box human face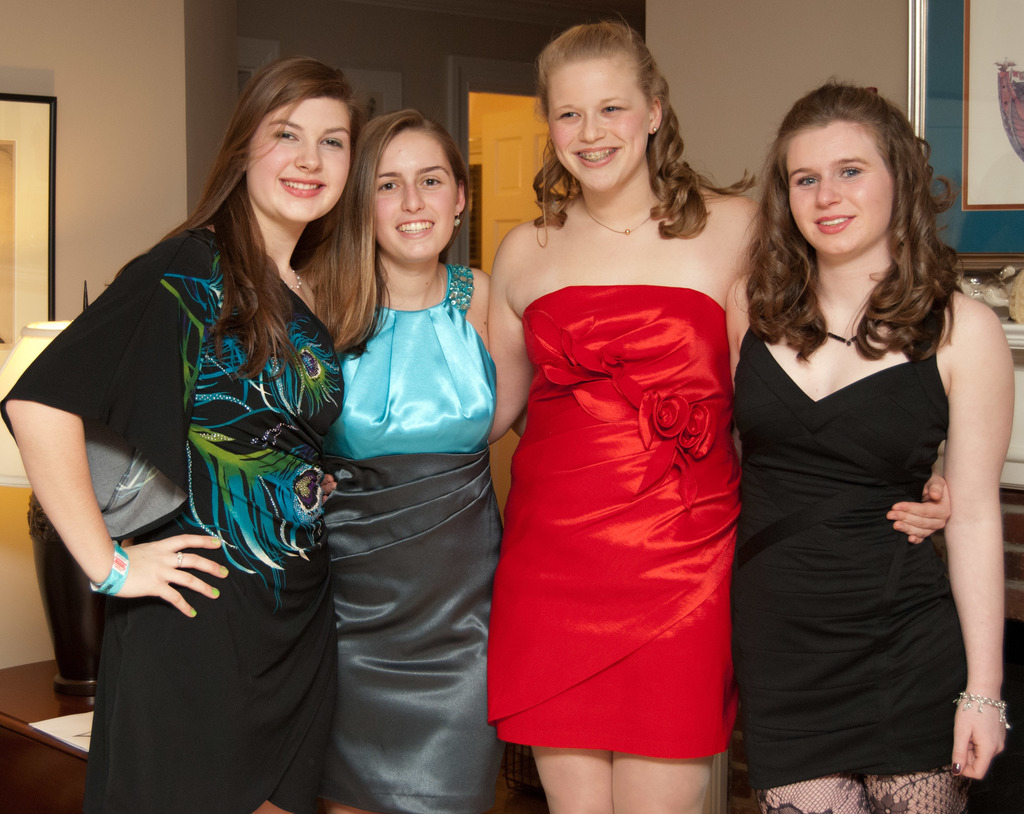
[left=783, top=127, right=888, bottom=259]
